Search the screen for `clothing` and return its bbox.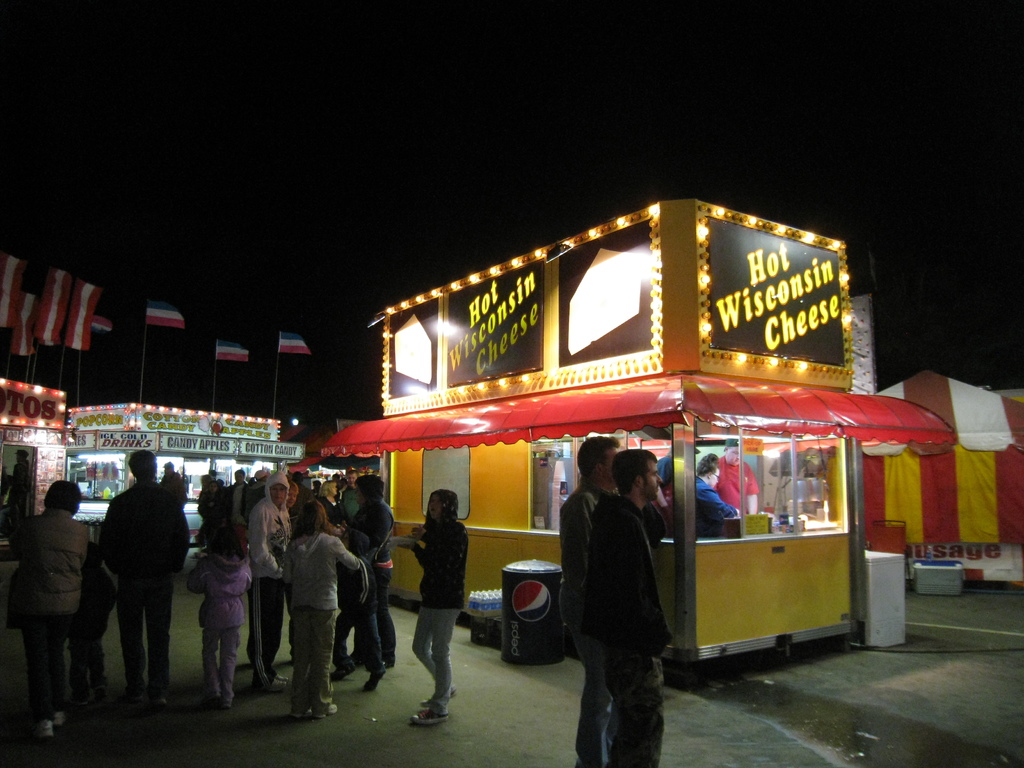
Found: (left=92, top=481, right=191, bottom=692).
